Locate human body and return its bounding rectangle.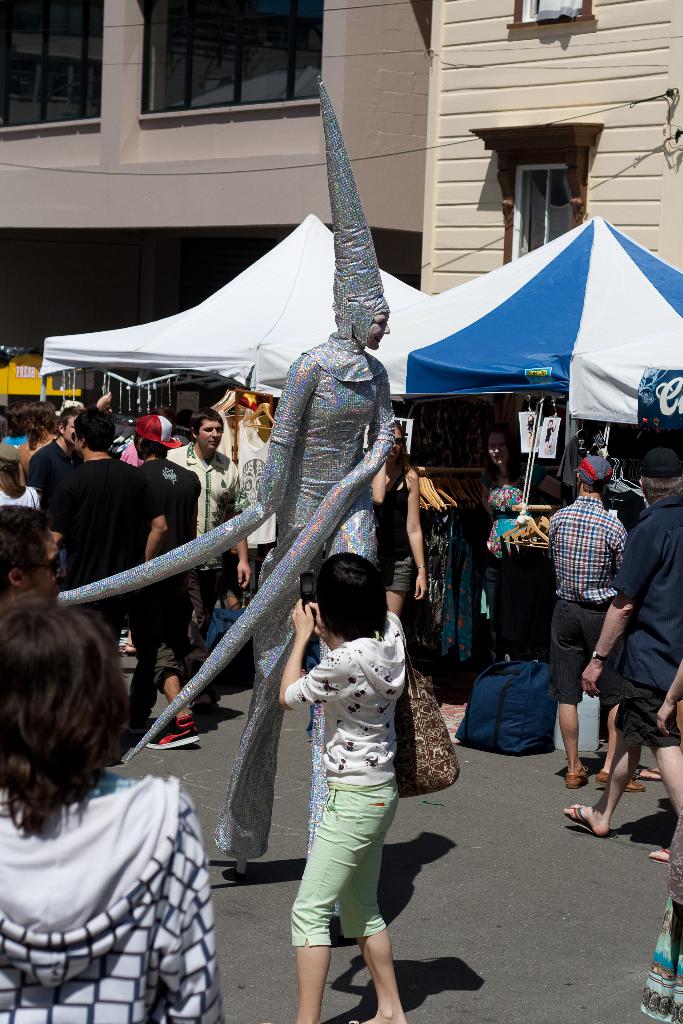
locate(0, 598, 226, 1023).
